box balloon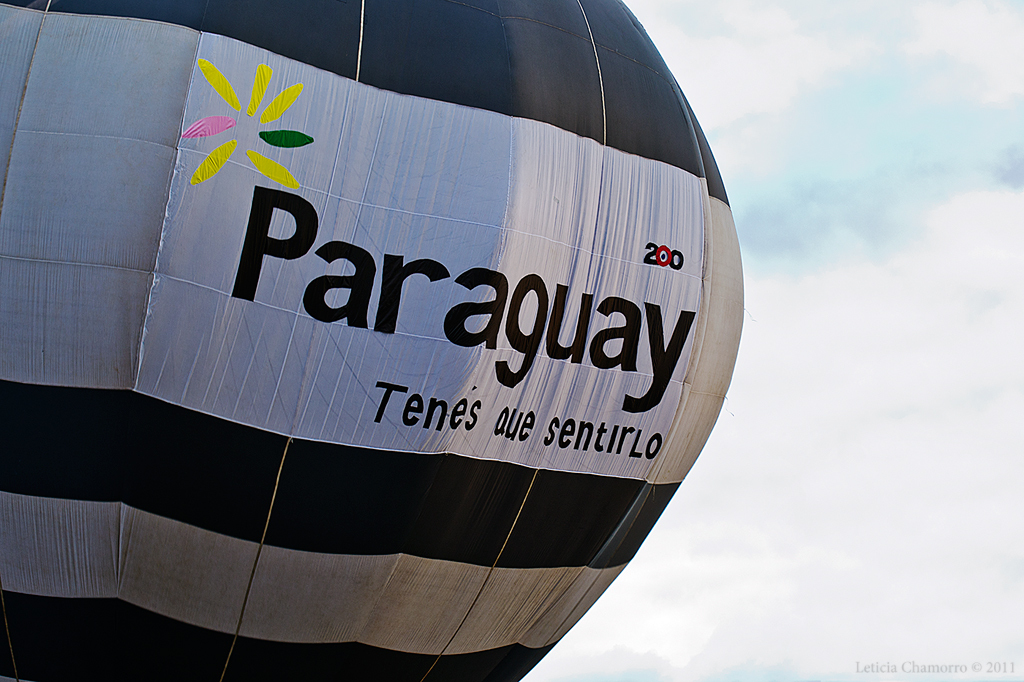
(0,0,739,681)
